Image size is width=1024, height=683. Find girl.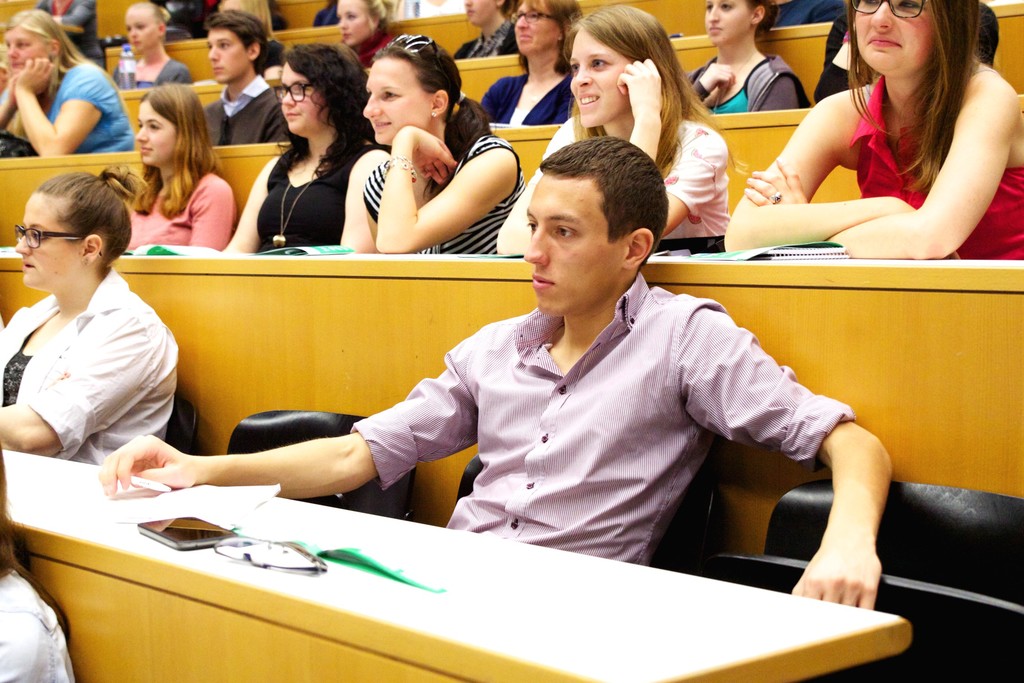
x1=110 y1=72 x2=237 y2=262.
